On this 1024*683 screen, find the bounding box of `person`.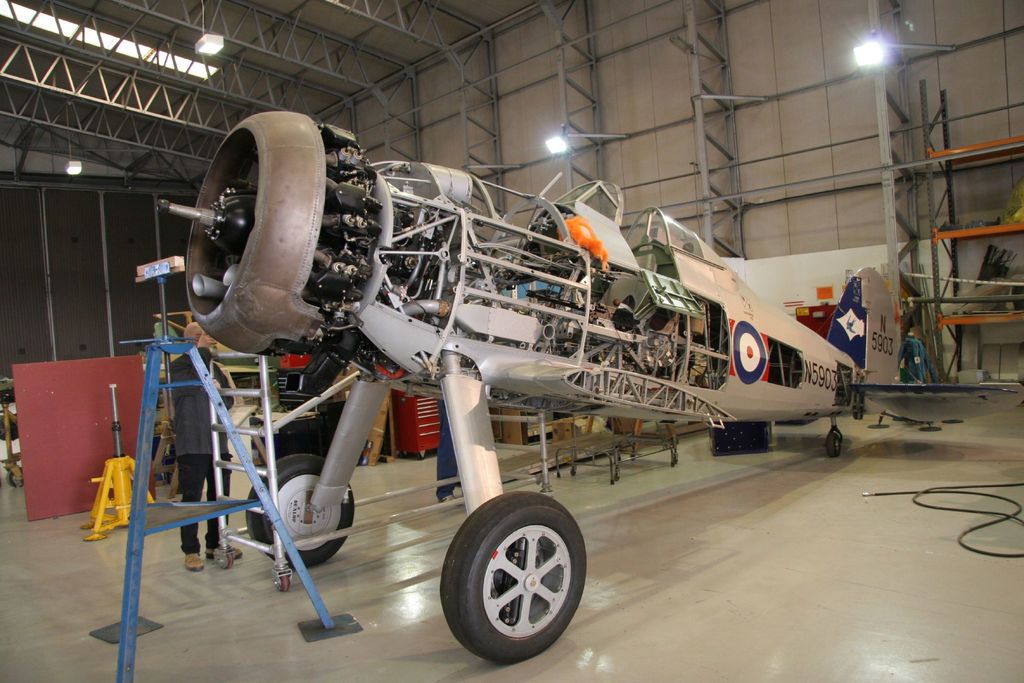
Bounding box: [left=171, top=322, right=233, bottom=571].
